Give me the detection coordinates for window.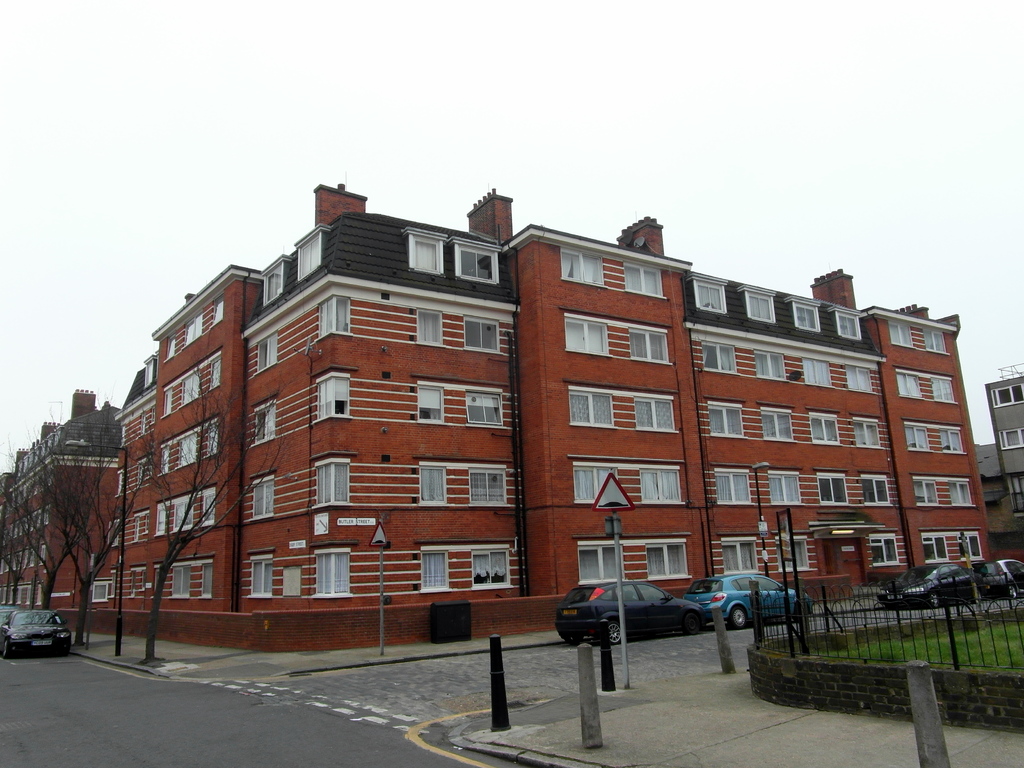
(x1=260, y1=253, x2=291, y2=305).
